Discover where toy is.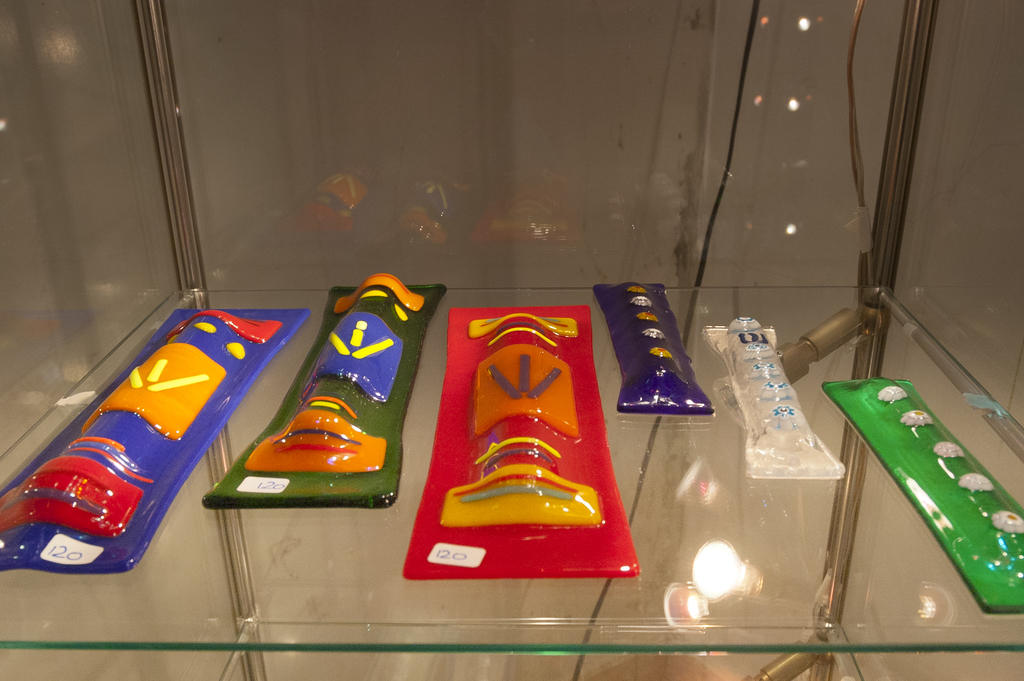
Discovered at box(706, 317, 847, 477).
